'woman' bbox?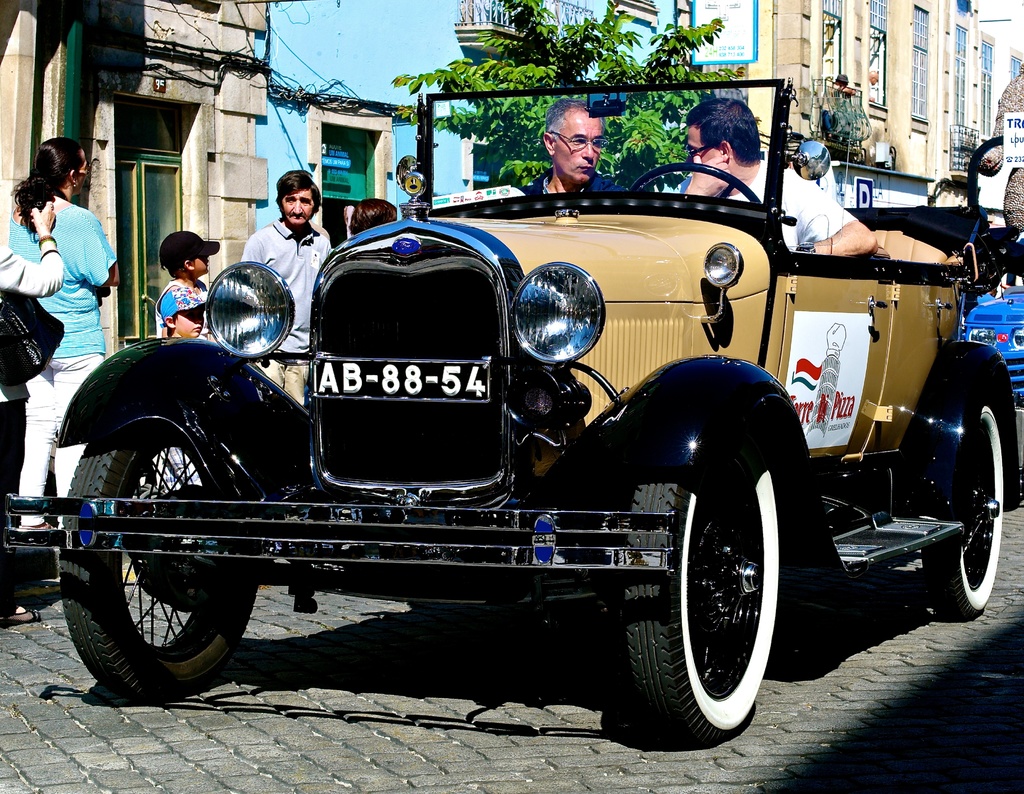
crop(346, 198, 398, 232)
